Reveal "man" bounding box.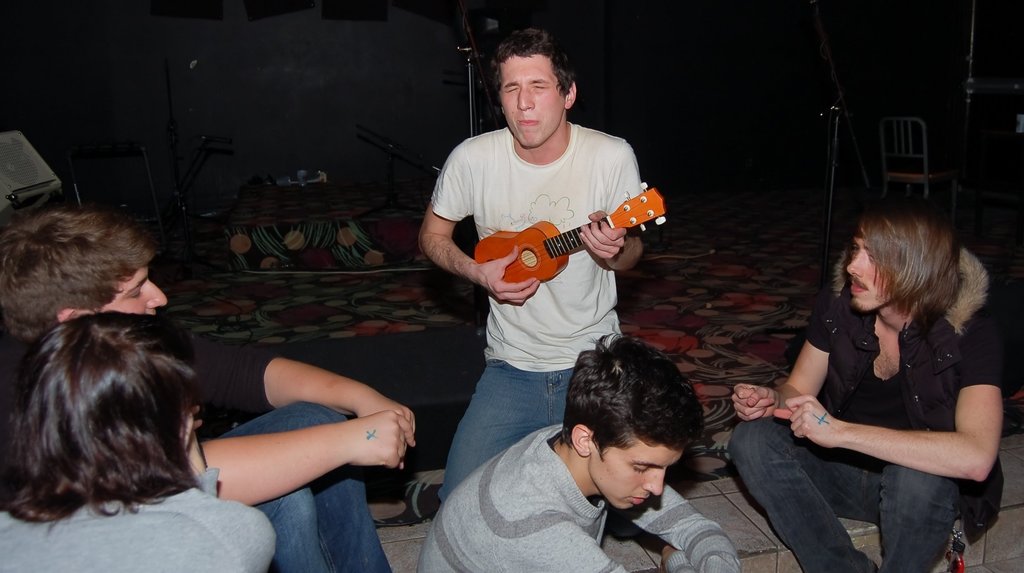
Revealed: BBox(726, 204, 1004, 572).
